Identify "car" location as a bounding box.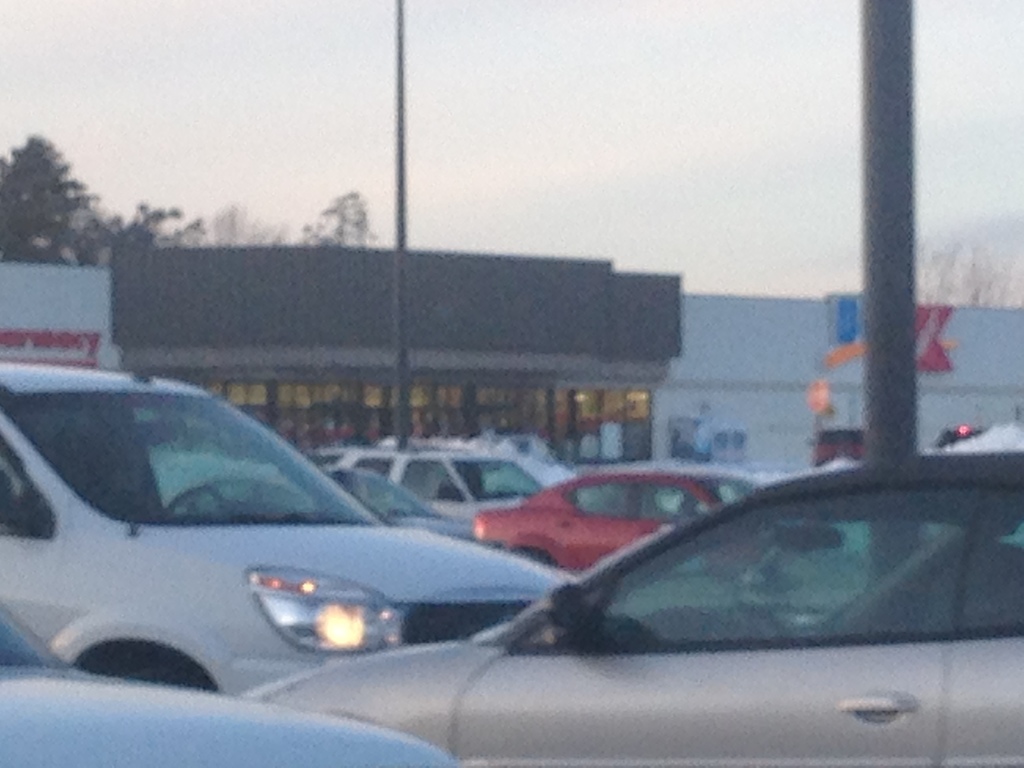
select_region(253, 458, 476, 536).
